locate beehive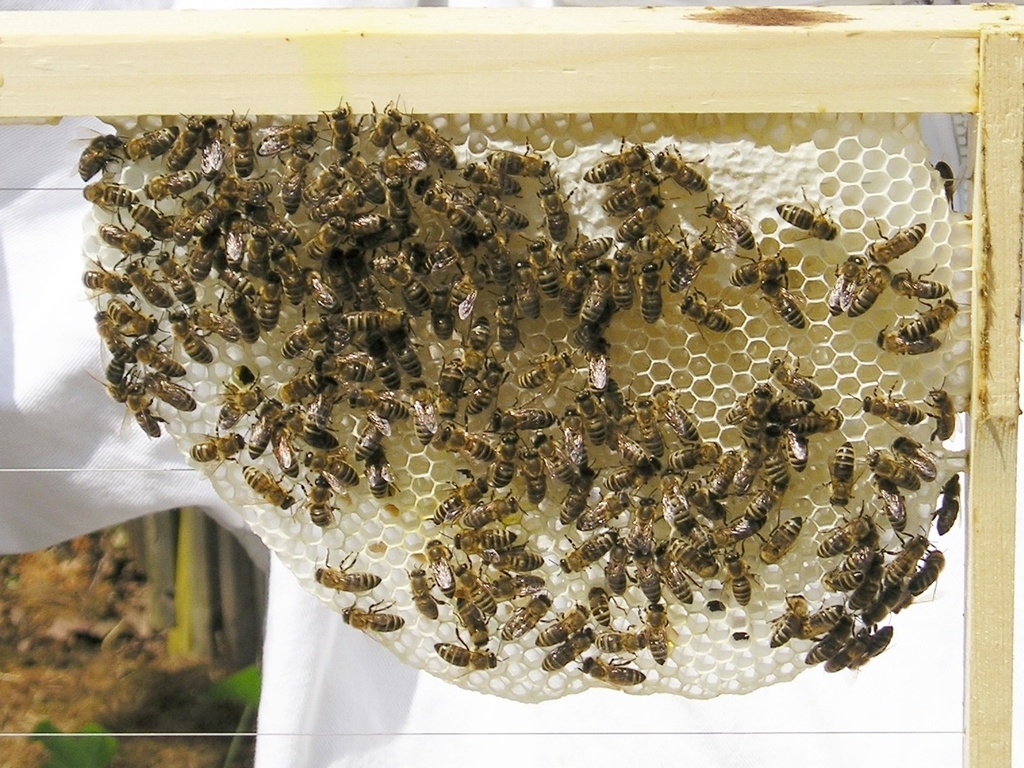
<region>76, 66, 989, 710</region>
